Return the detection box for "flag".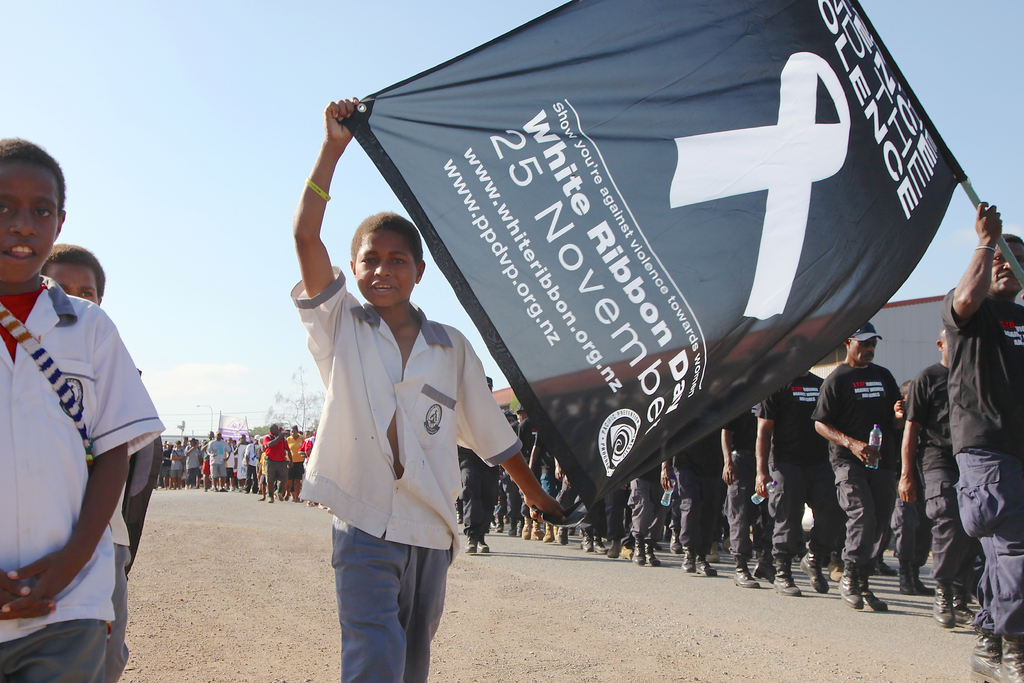
detection(314, 25, 847, 480).
